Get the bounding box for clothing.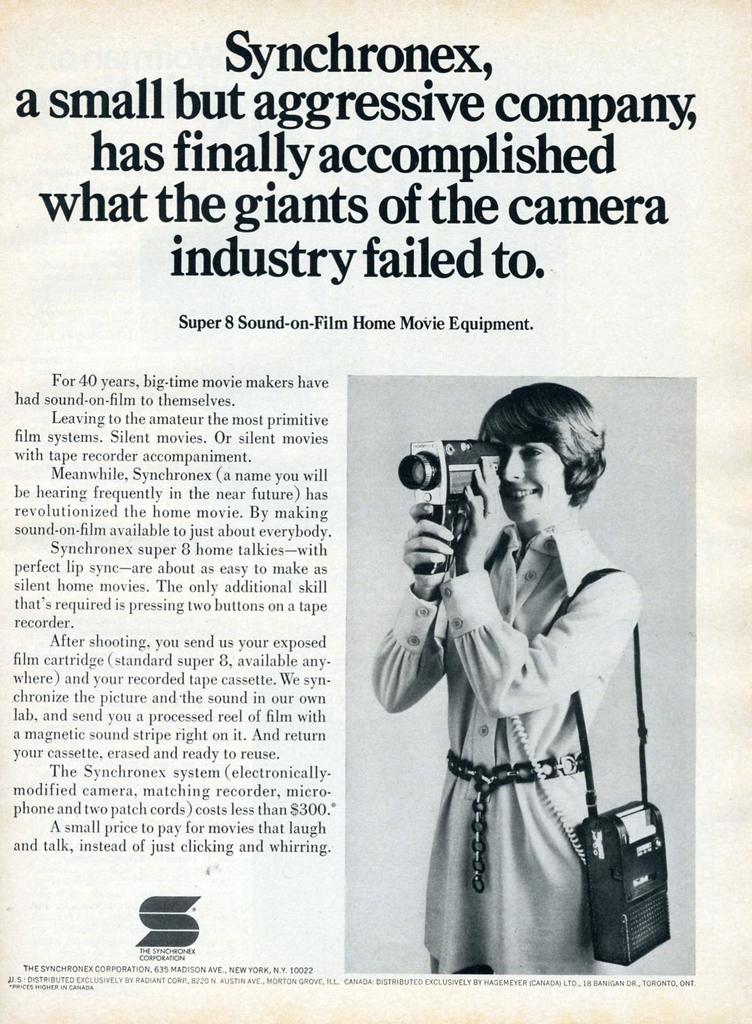
374:464:671:940.
